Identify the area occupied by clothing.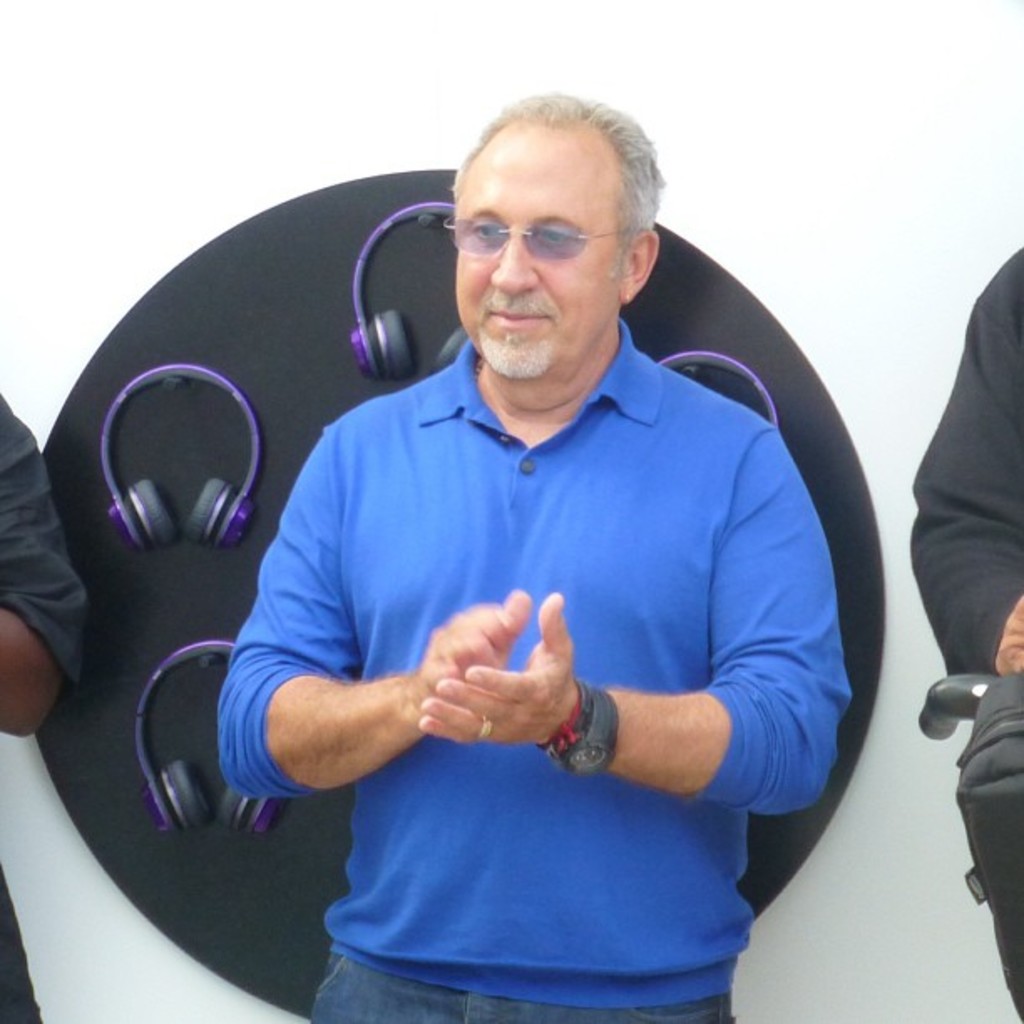
Area: bbox=[207, 313, 840, 945].
